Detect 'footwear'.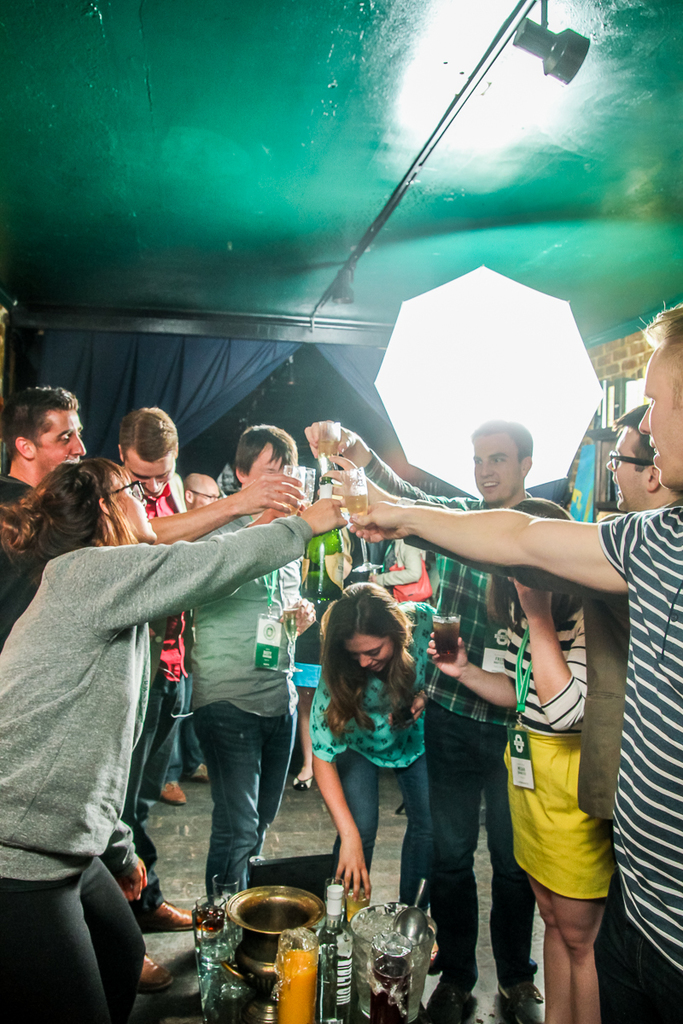
Detected at Rect(426, 967, 464, 1023).
